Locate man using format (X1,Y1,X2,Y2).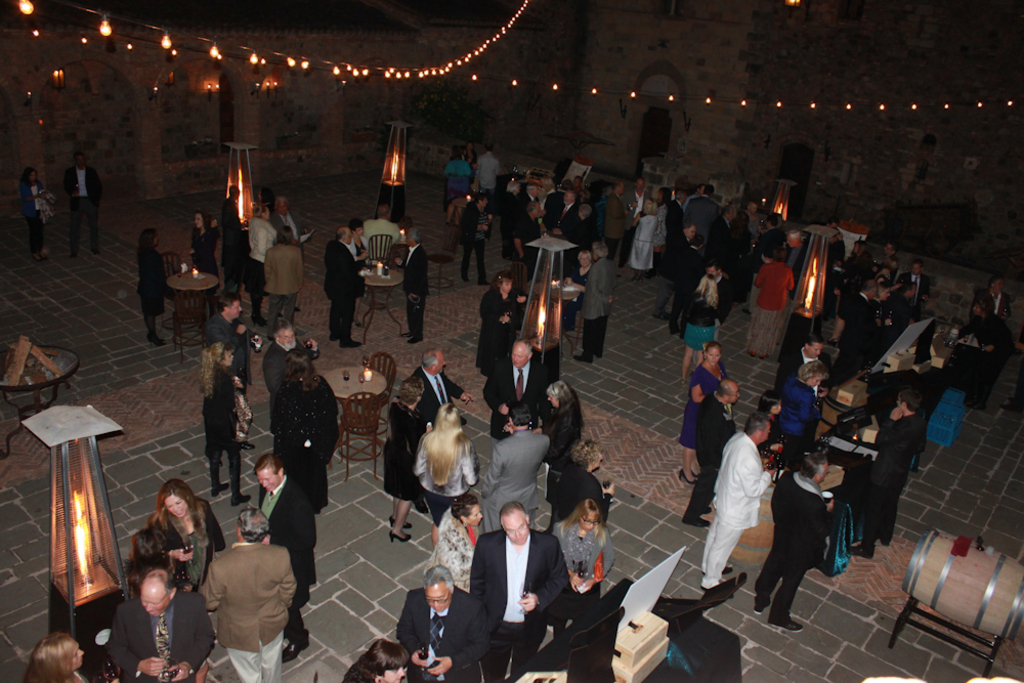
(600,178,632,256).
